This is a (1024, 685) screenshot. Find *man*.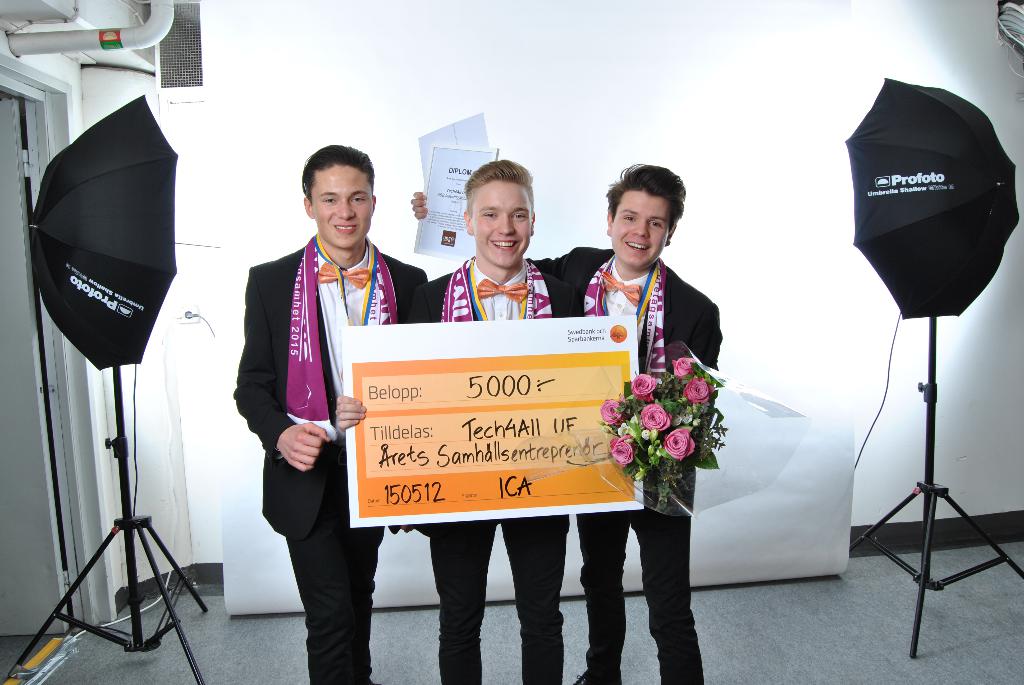
Bounding box: crop(572, 163, 726, 684).
